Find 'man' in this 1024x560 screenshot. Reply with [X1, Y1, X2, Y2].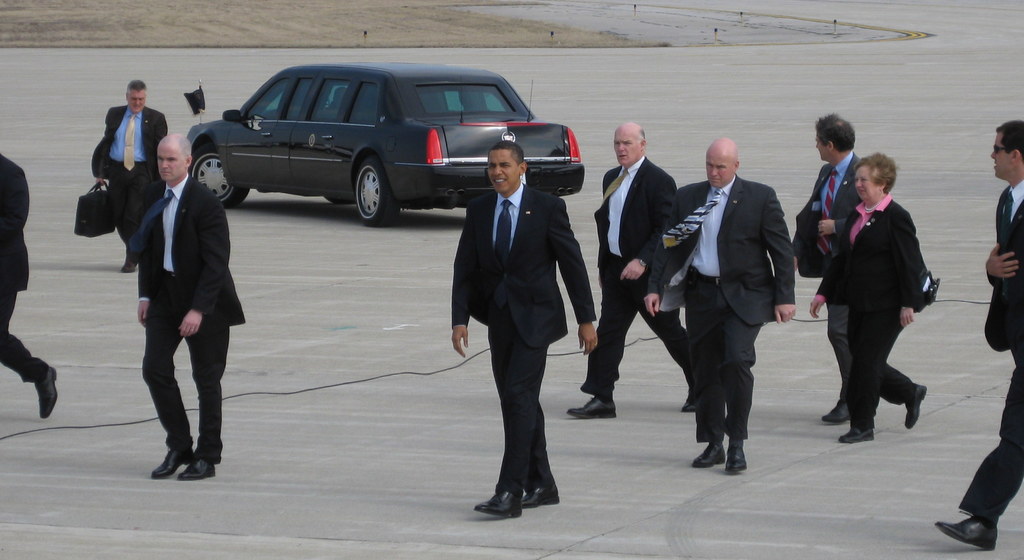
[129, 131, 251, 484].
